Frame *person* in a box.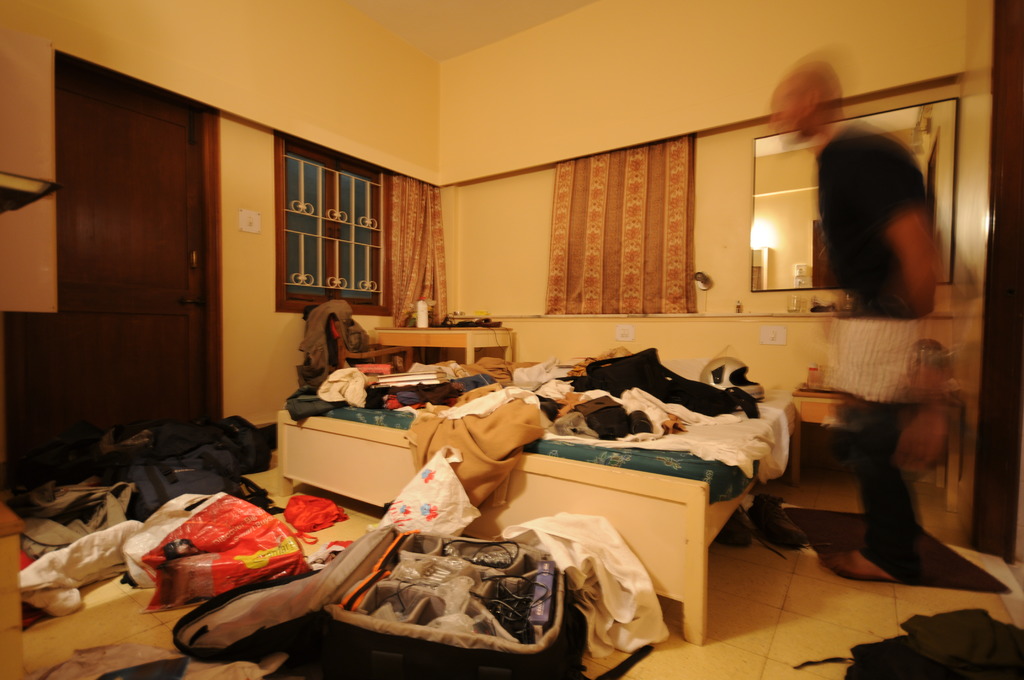
left=808, top=62, right=940, bottom=590.
